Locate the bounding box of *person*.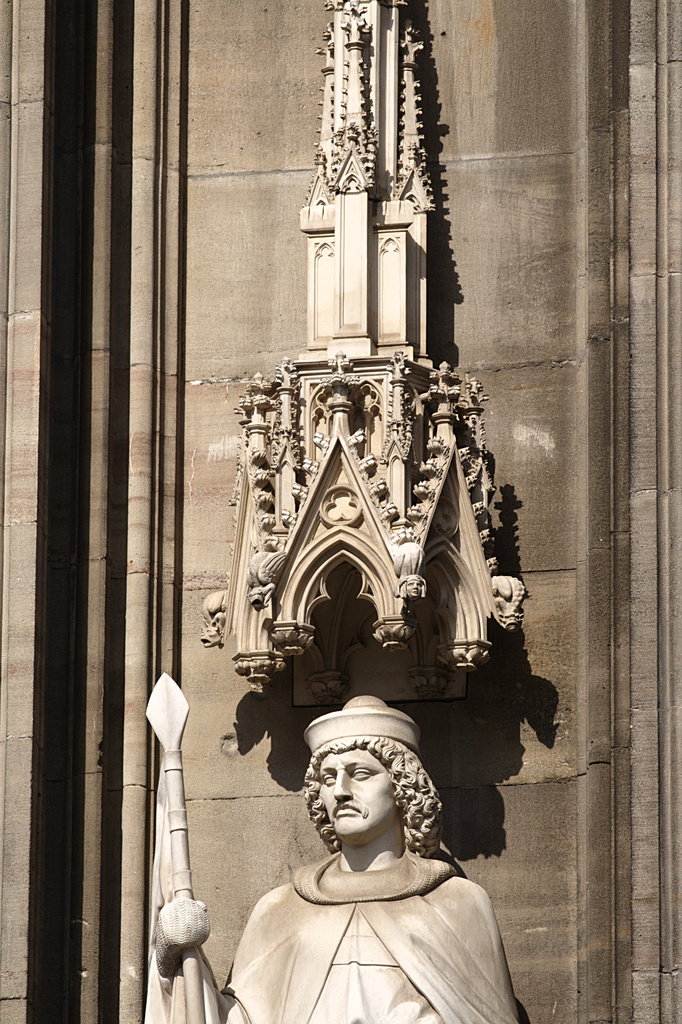
Bounding box: x1=239 y1=692 x2=527 y2=1023.
